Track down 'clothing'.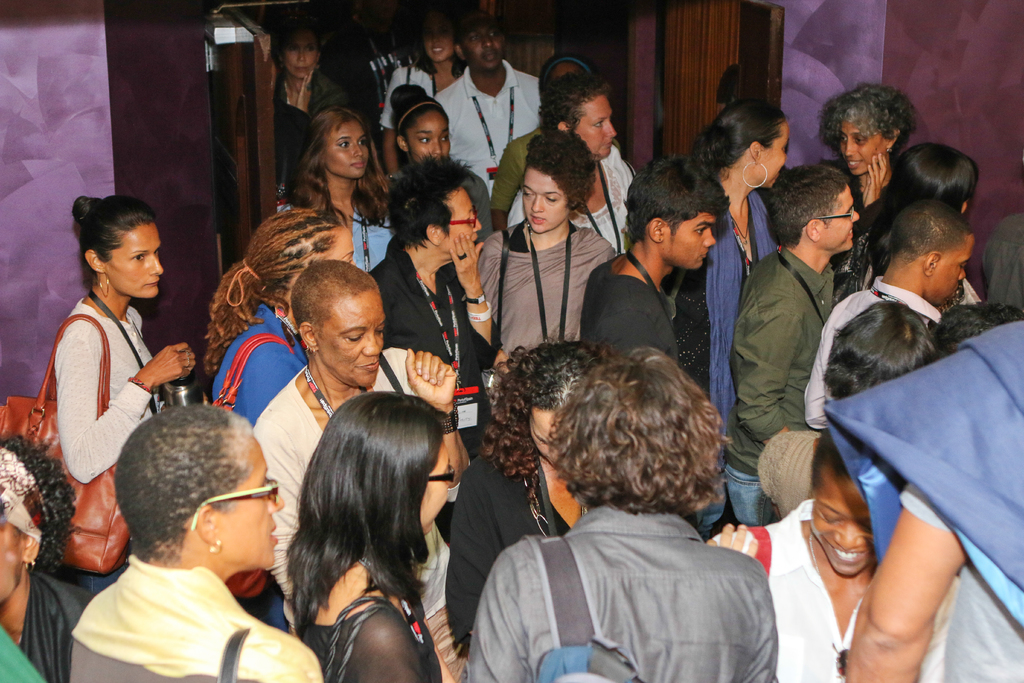
Tracked to <box>254,345,476,682</box>.
